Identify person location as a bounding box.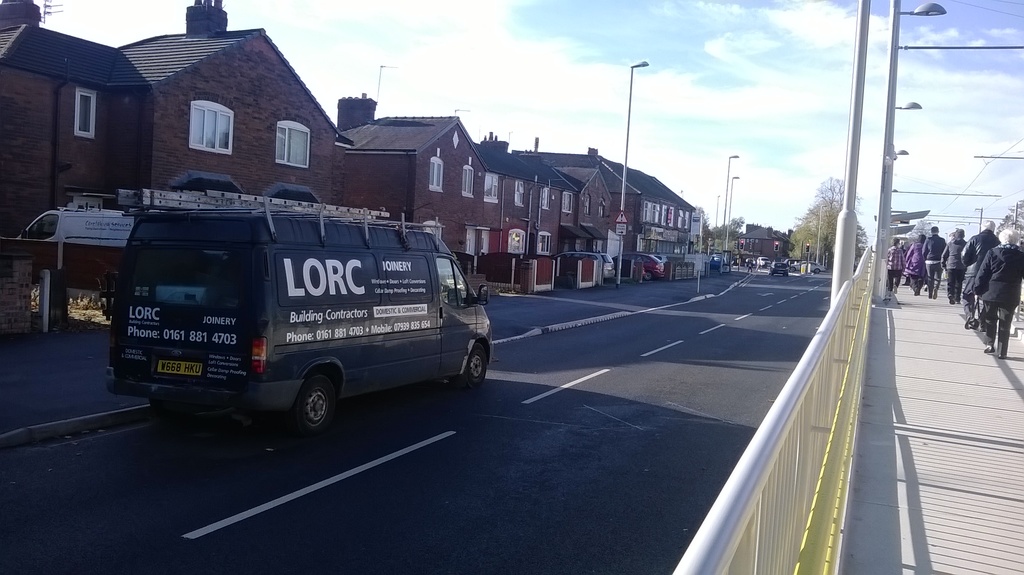
[left=889, top=227, right=1023, bottom=375].
